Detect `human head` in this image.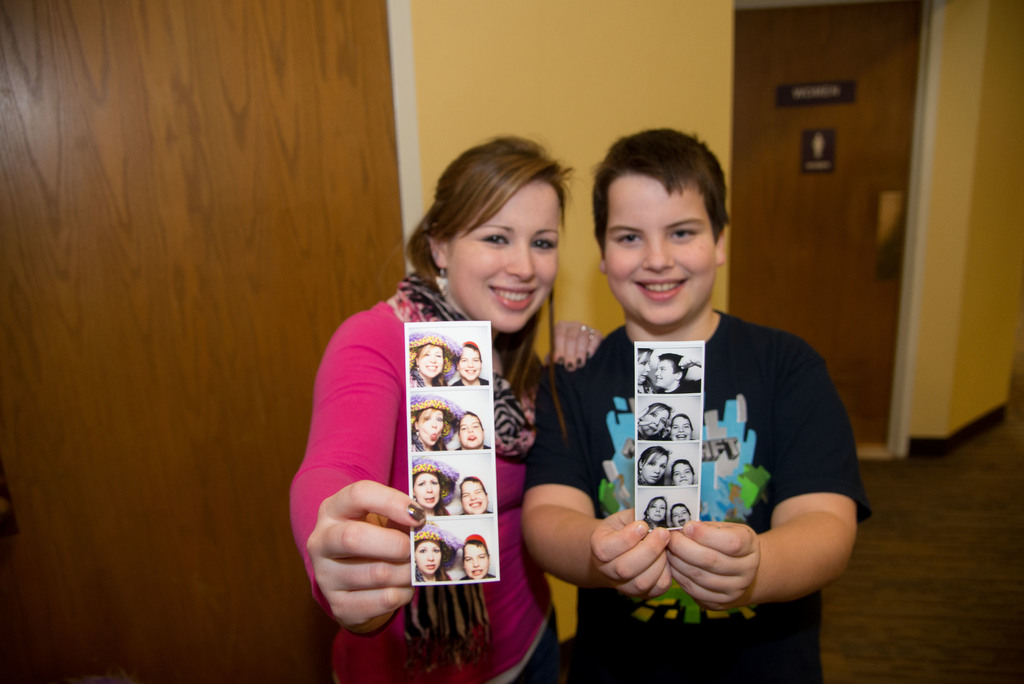
Detection: region(641, 402, 673, 436).
